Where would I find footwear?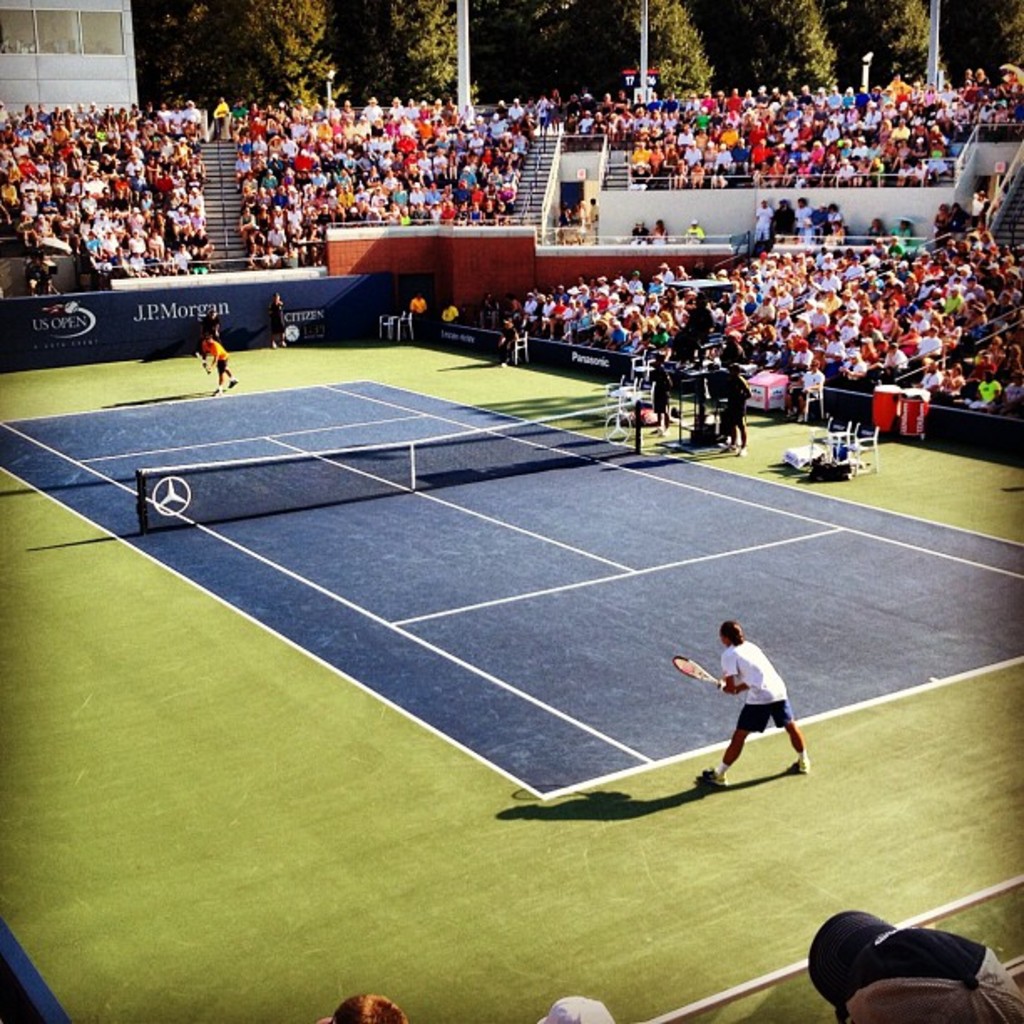
At 790, 750, 813, 776.
